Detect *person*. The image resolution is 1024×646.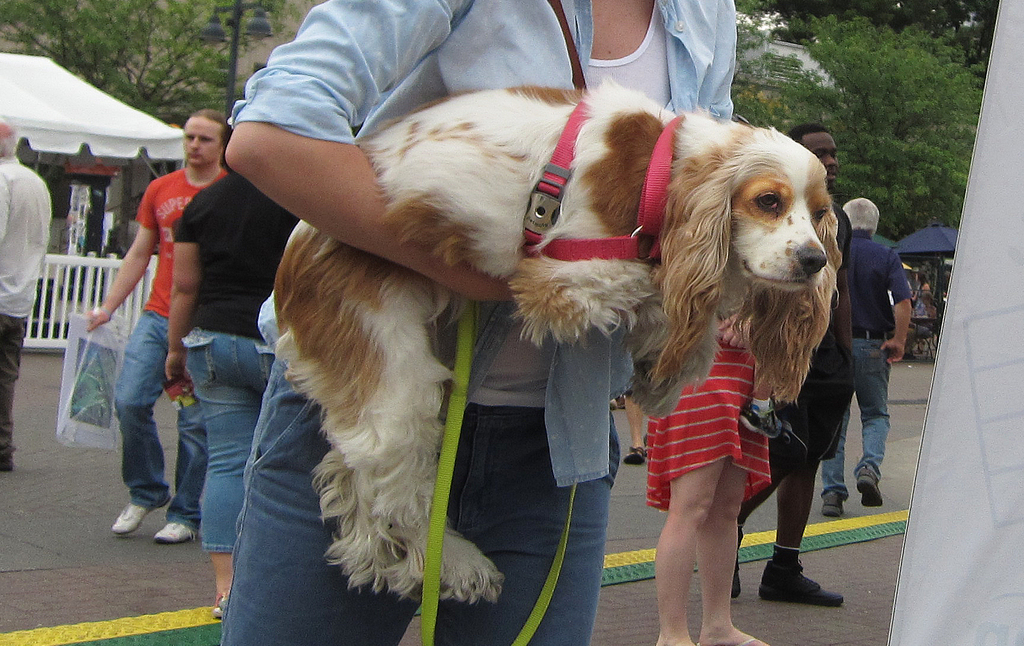
[726,124,846,602].
